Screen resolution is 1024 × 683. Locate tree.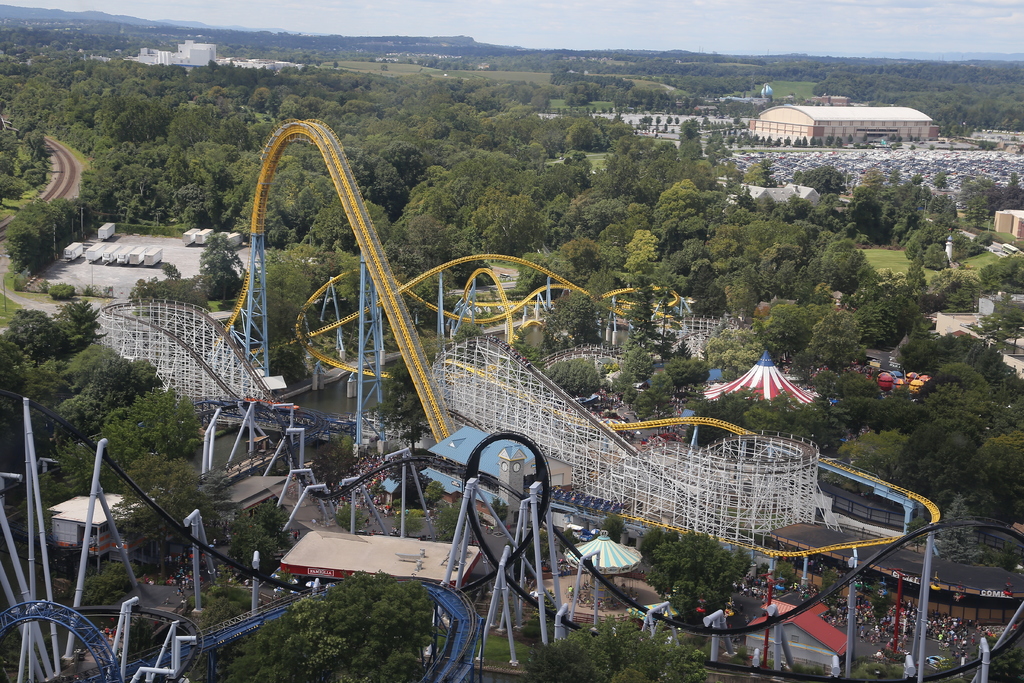
bbox=[199, 466, 236, 548].
